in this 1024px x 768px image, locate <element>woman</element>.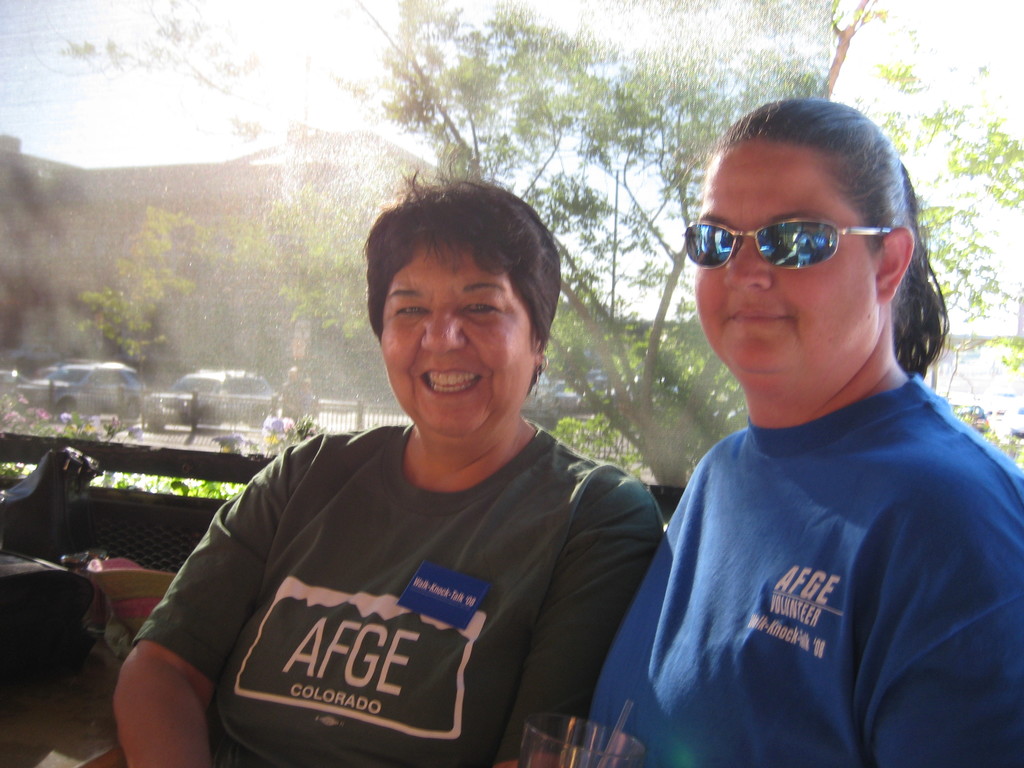
Bounding box: <box>115,165,662,767</box>.
